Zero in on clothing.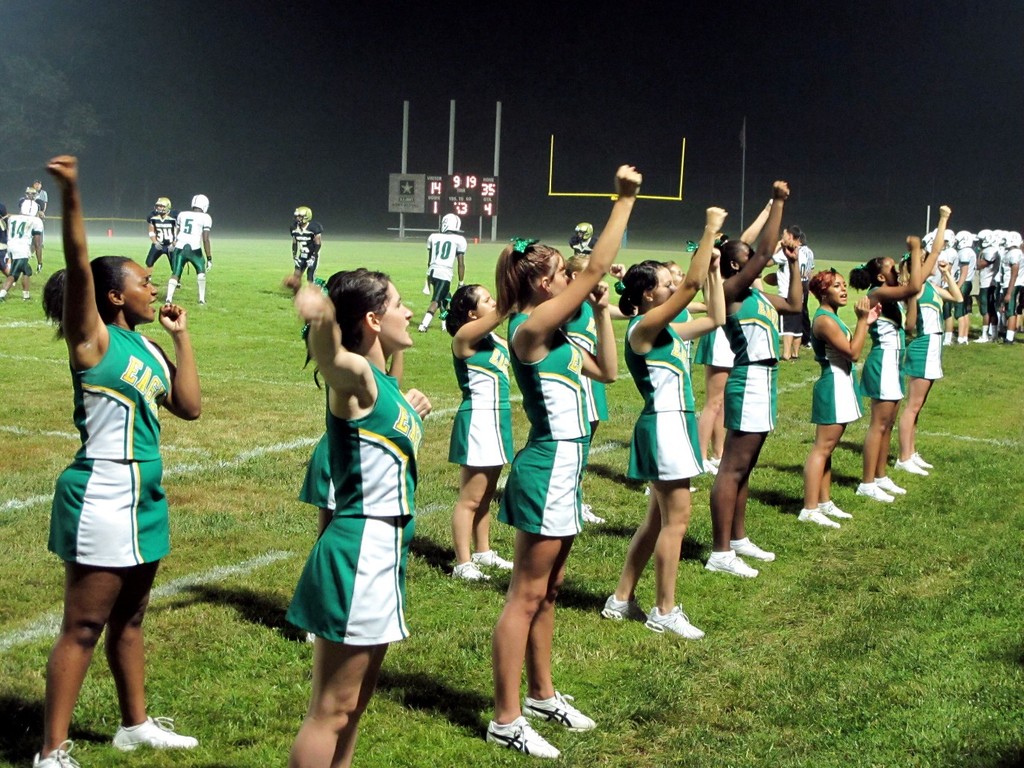
Zeroed in: BBox(293, 360, 416, 644).
